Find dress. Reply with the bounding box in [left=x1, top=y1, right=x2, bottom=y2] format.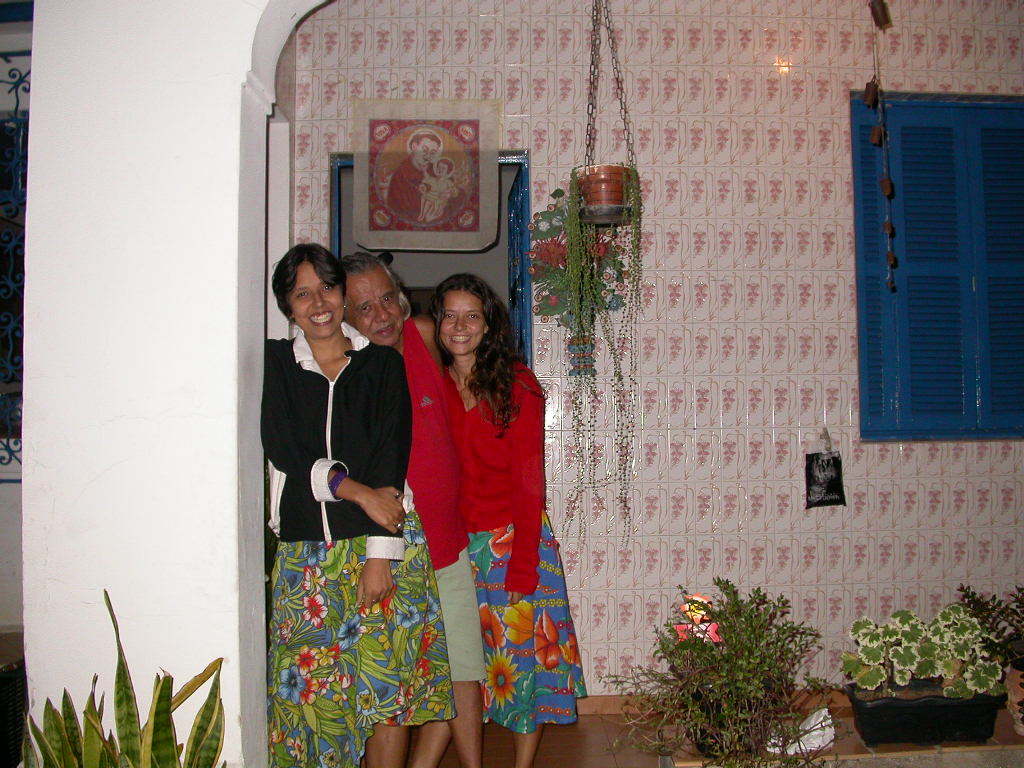
[left=266, top=486, right=459, bottom=767].
